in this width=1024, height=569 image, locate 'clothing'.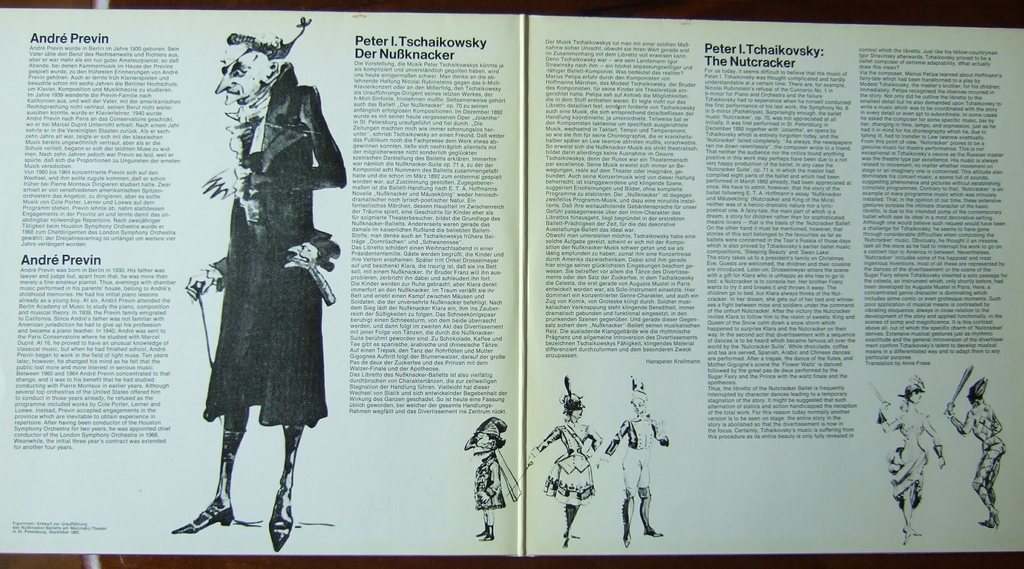
Bounding box: 184, 99, 337, 439.
